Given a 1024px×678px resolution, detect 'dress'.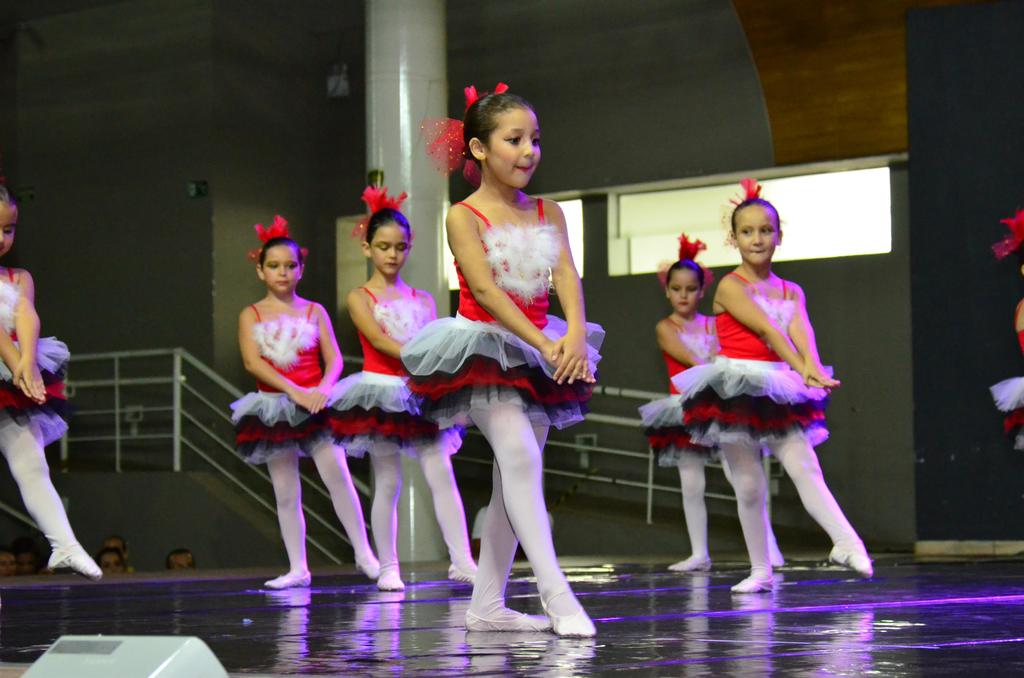
<region>401, 199, 604, 429</region>.
